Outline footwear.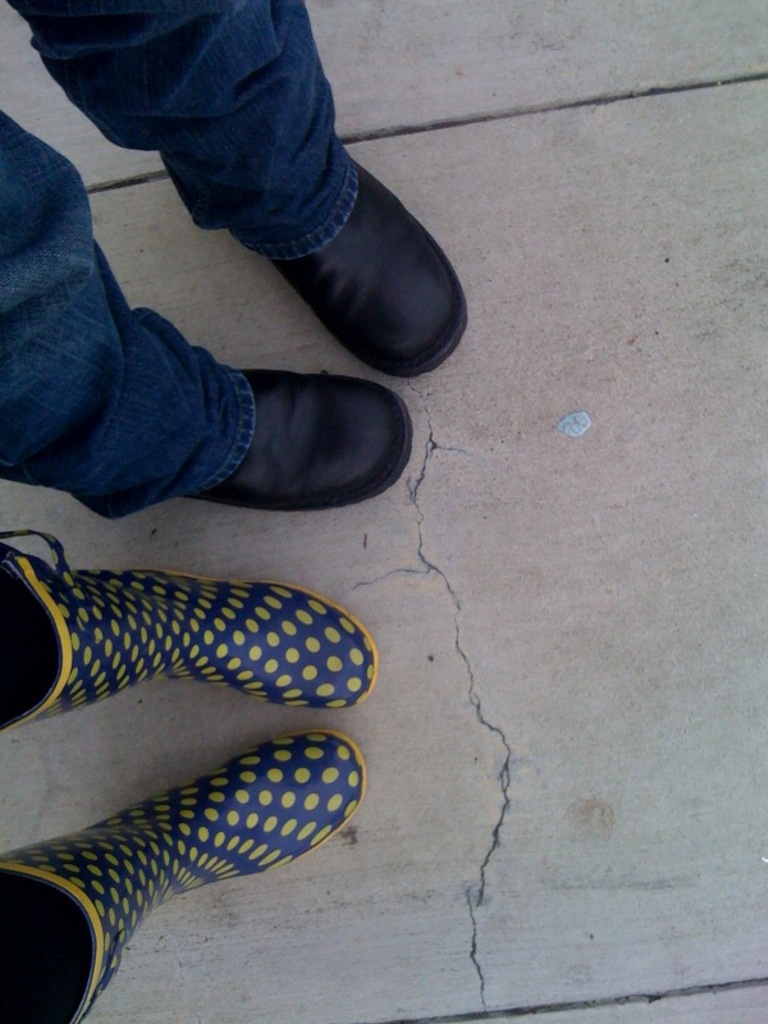
Outline: pyautogui.locateOnScreen(261, 165, 471, 384).
